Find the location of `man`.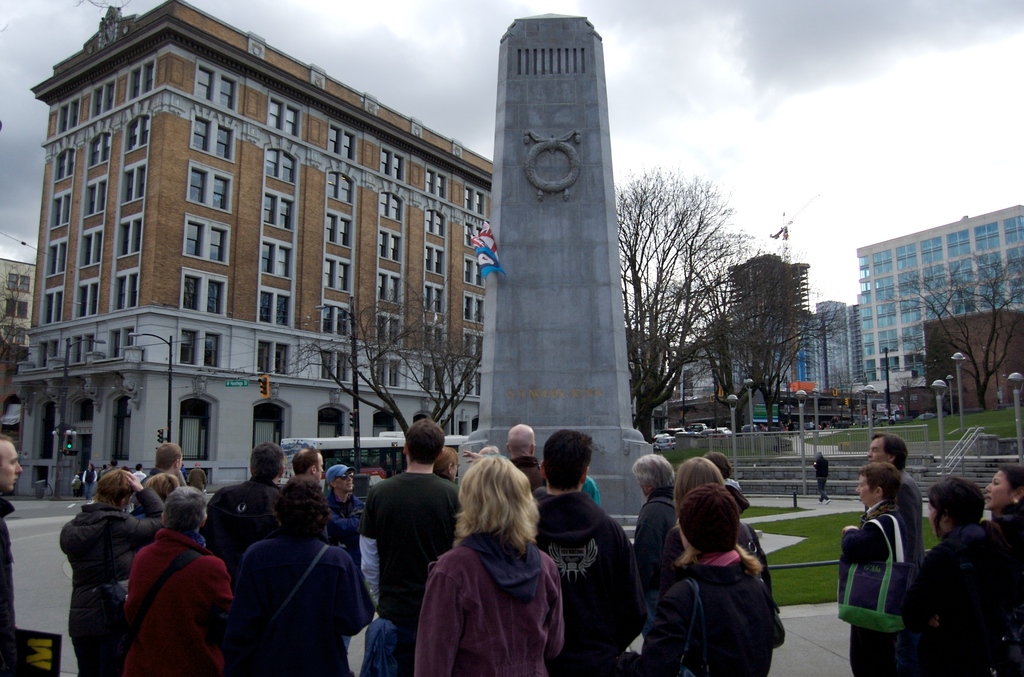
Location: <box>106,486,224,676</box>.
